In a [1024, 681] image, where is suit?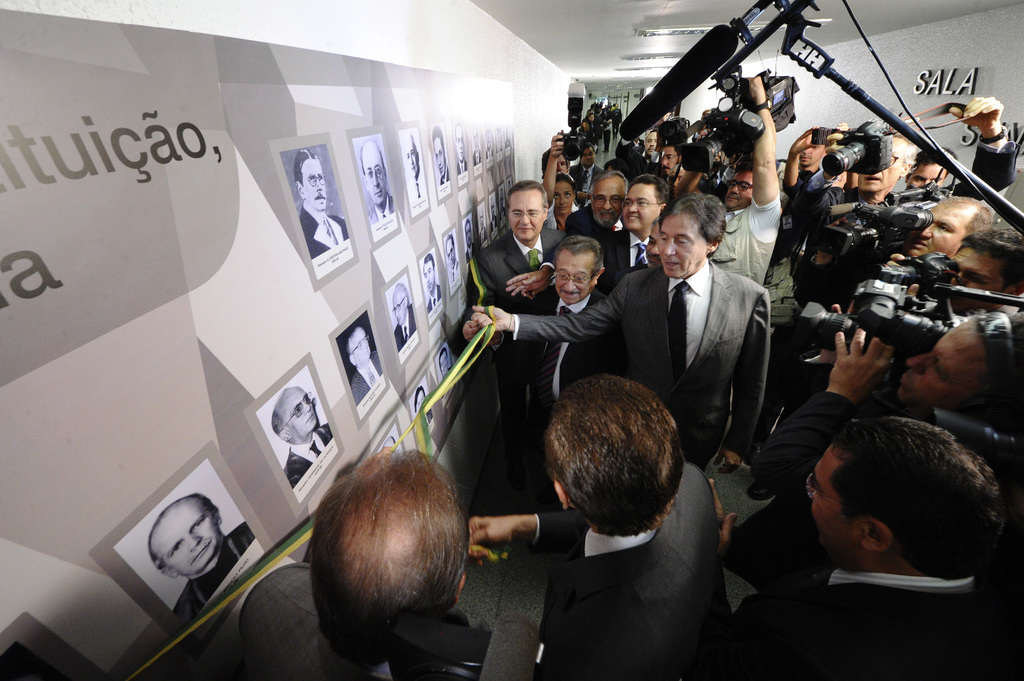
Rect(367, 197, 394, 223).
